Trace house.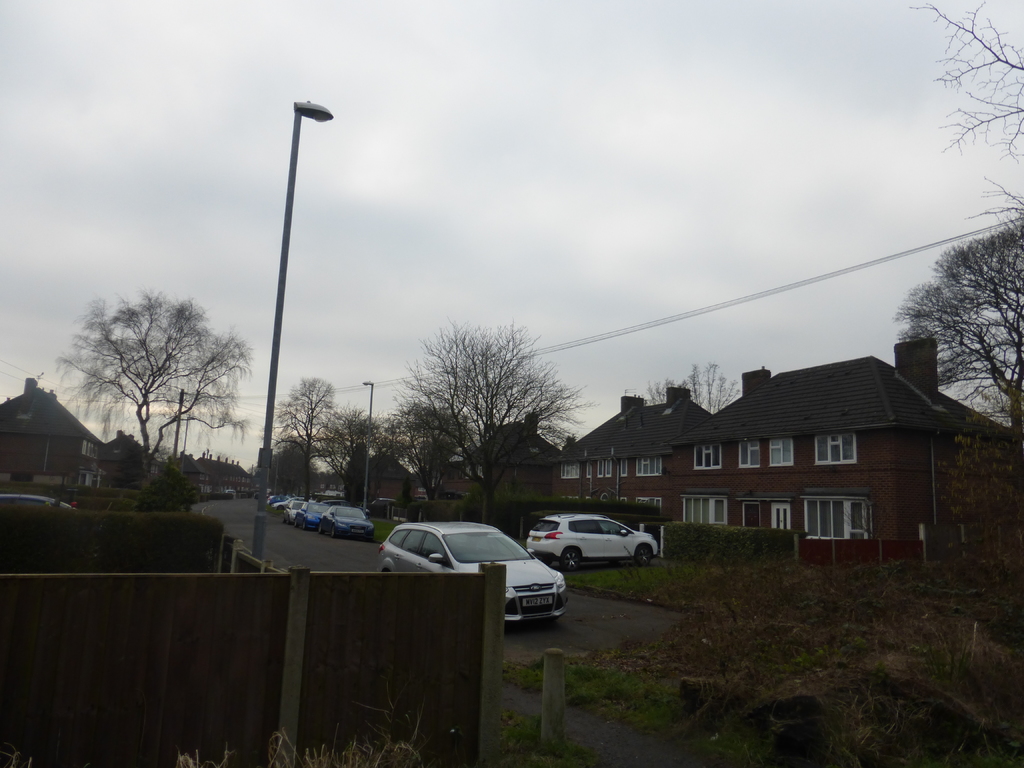
Traced to [360,447,408,508].
